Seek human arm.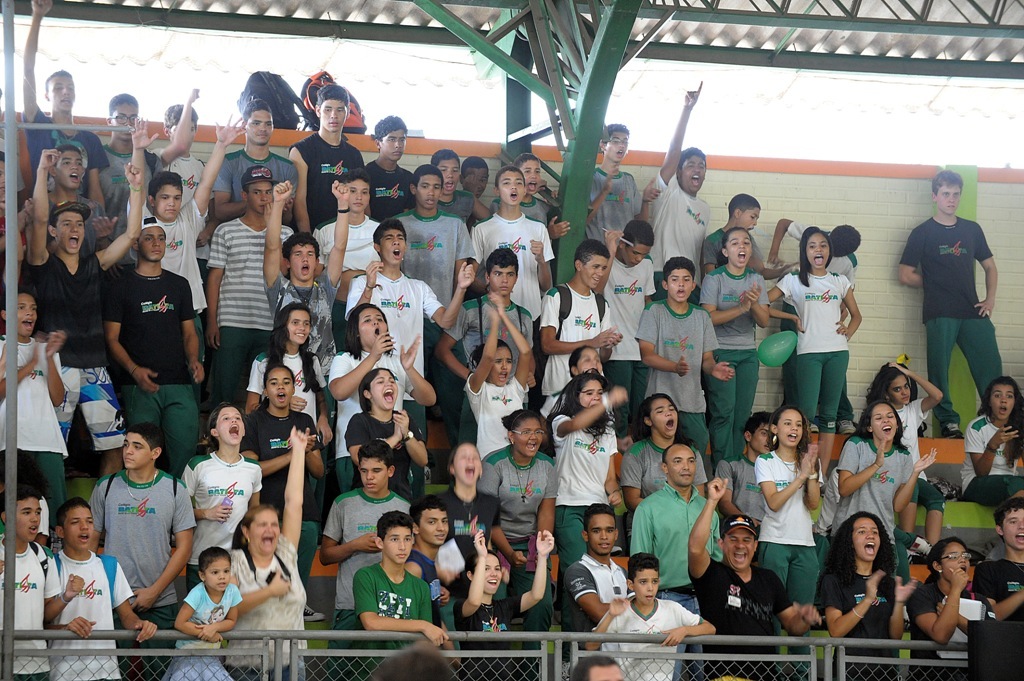
437,582,450,607.
